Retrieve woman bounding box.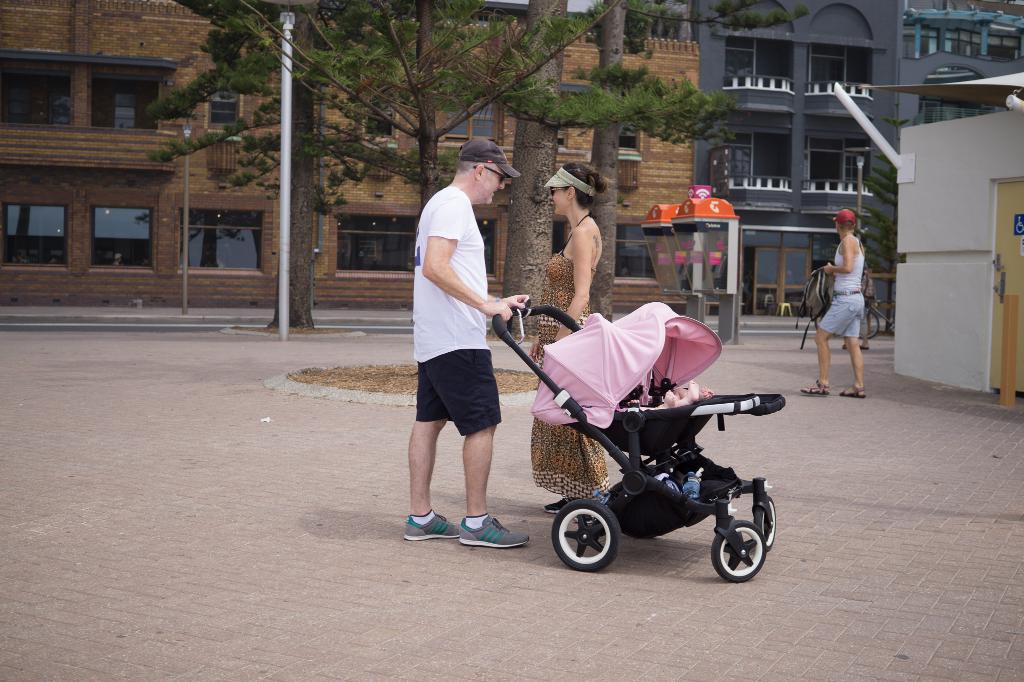
Bounding box: box(801, 207, 872, 398).
